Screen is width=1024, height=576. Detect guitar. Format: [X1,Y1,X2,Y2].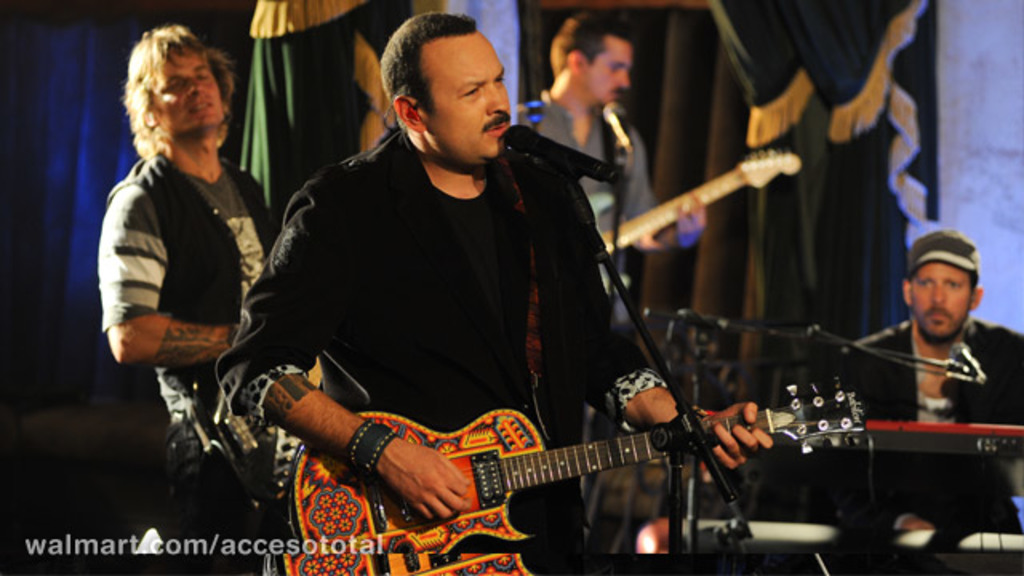
[598,147,803,262].
